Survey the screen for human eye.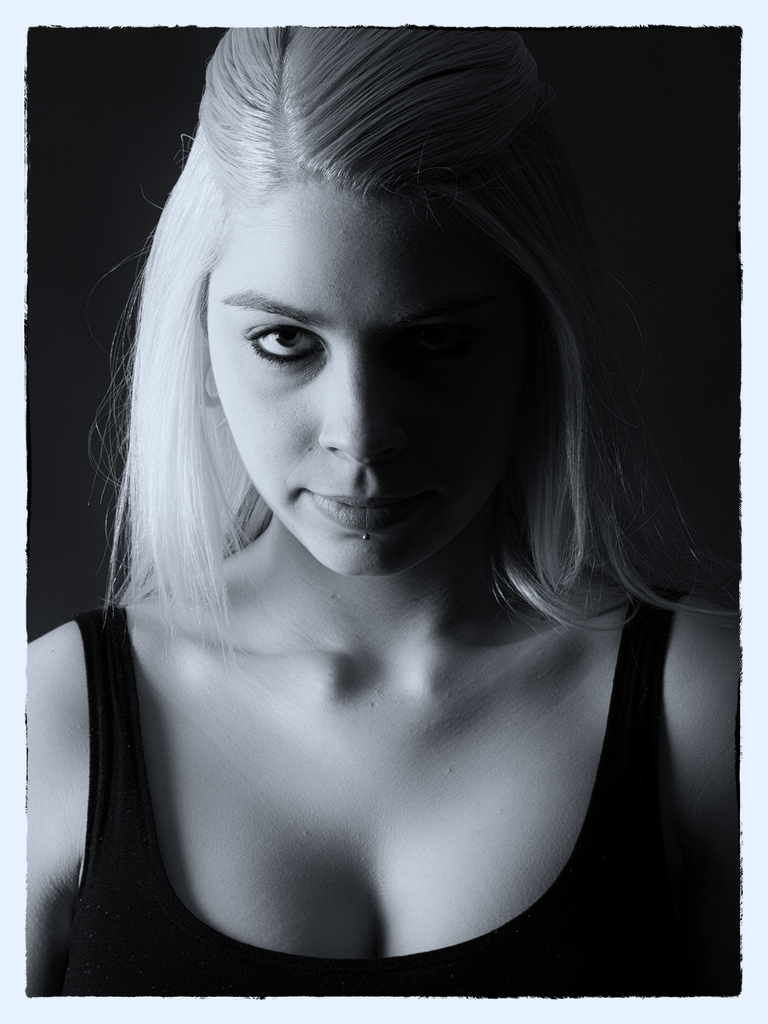
Survey found: 240 317 327 373.
